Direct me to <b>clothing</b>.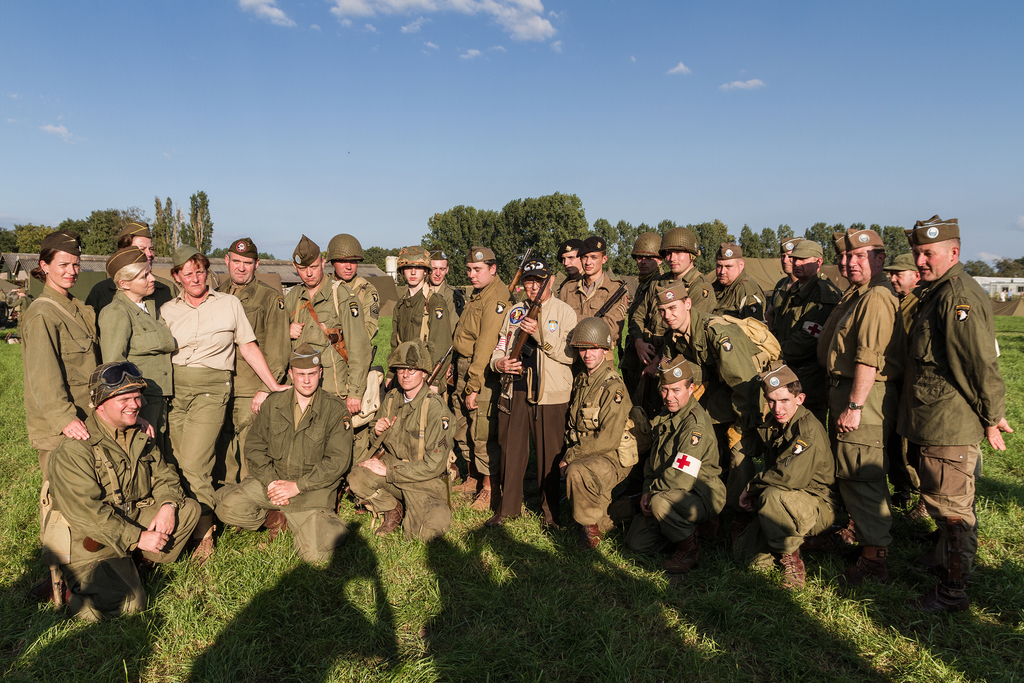
Direction: box=[360, 377, 460, 488].
